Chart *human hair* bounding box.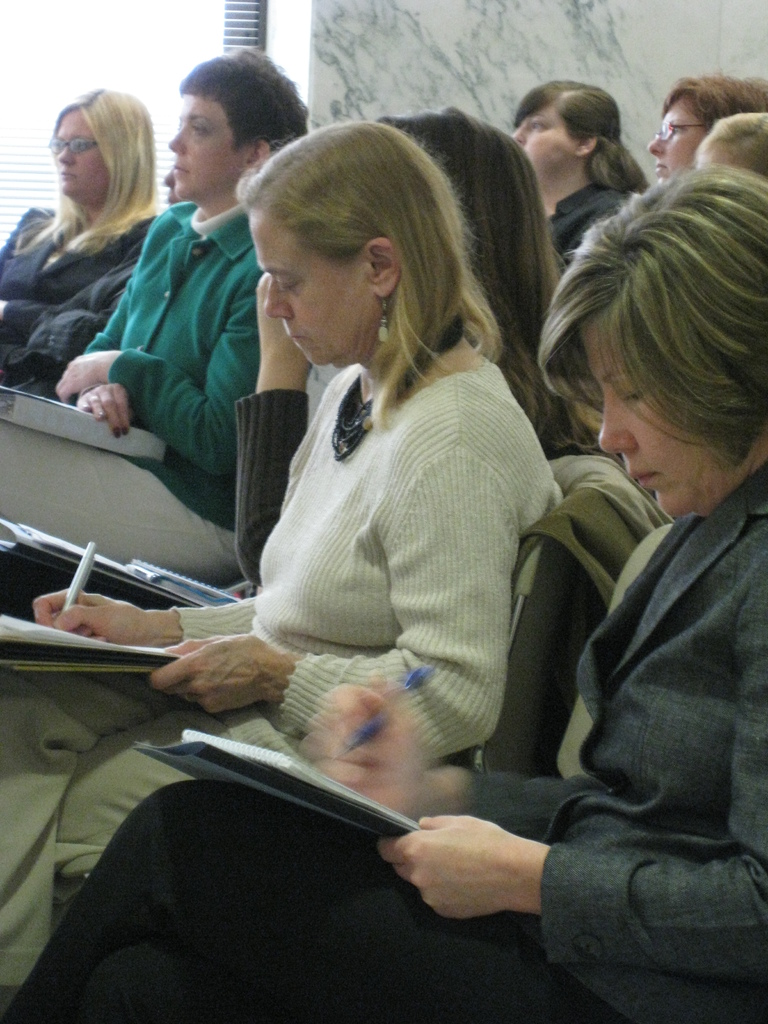
Charted: select_region(186, 52, 303, 157).
